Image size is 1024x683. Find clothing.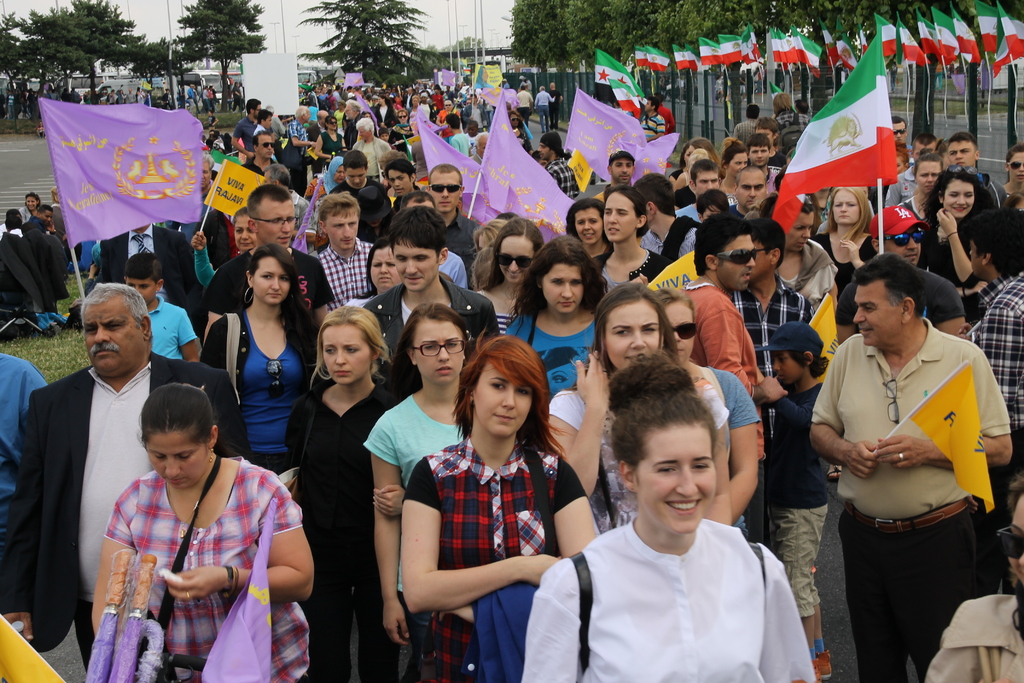
Rect(136, 93, 145, 107).
